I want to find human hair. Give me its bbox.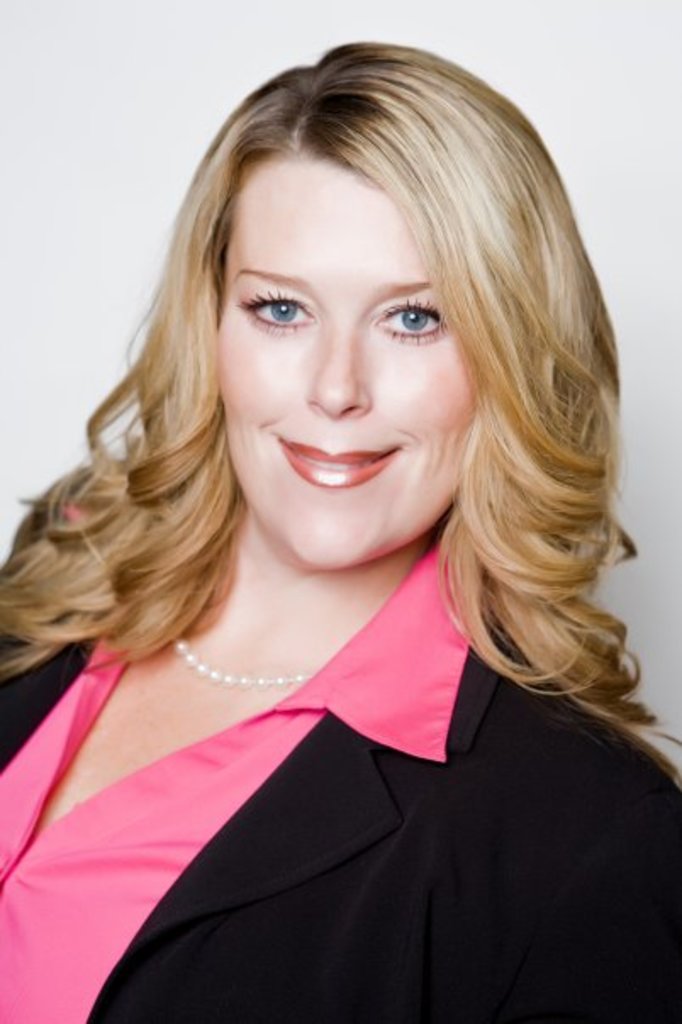
l=0, t=37, r=680, b=782.
